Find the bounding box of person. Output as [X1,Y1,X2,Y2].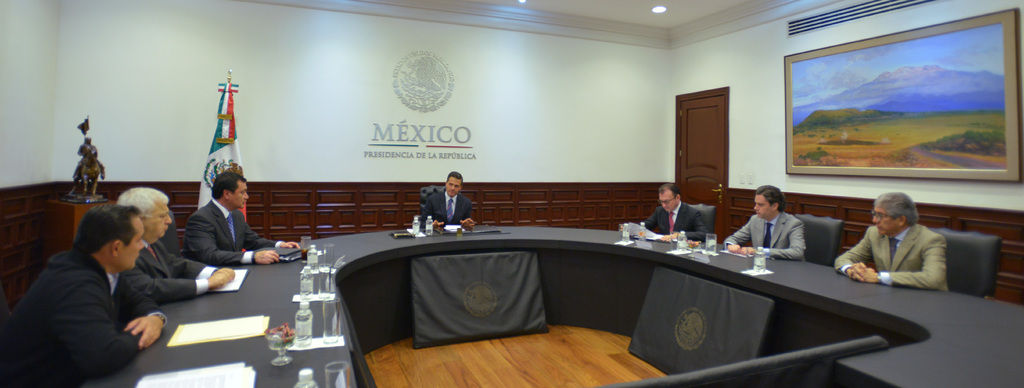
[0,208,170,387].
